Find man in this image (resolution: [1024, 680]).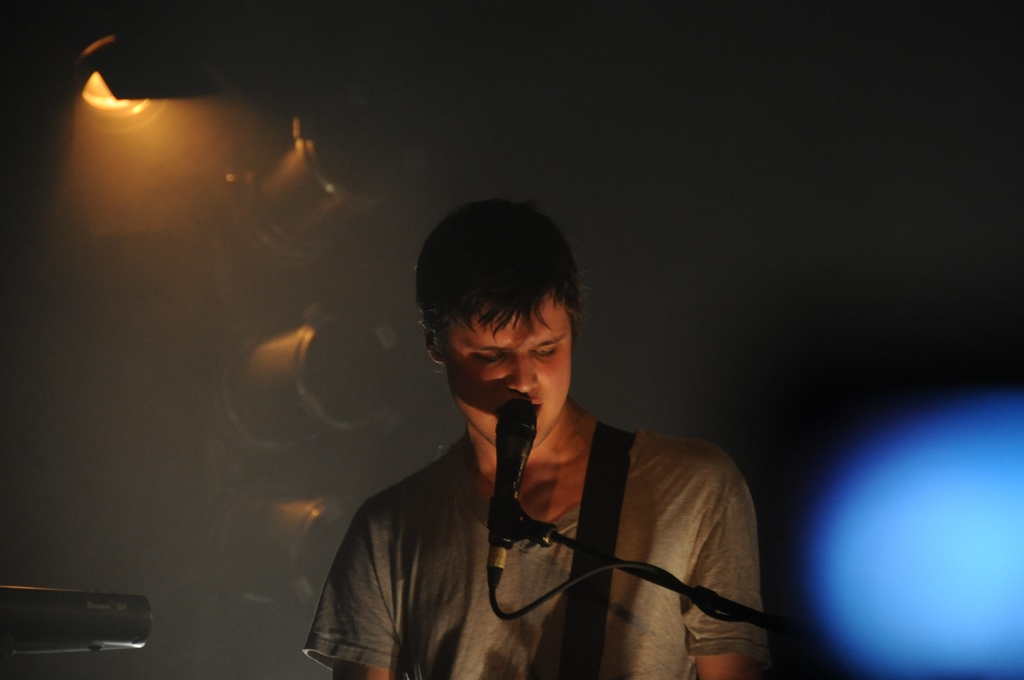
rect(291, 223, 781, 674).
